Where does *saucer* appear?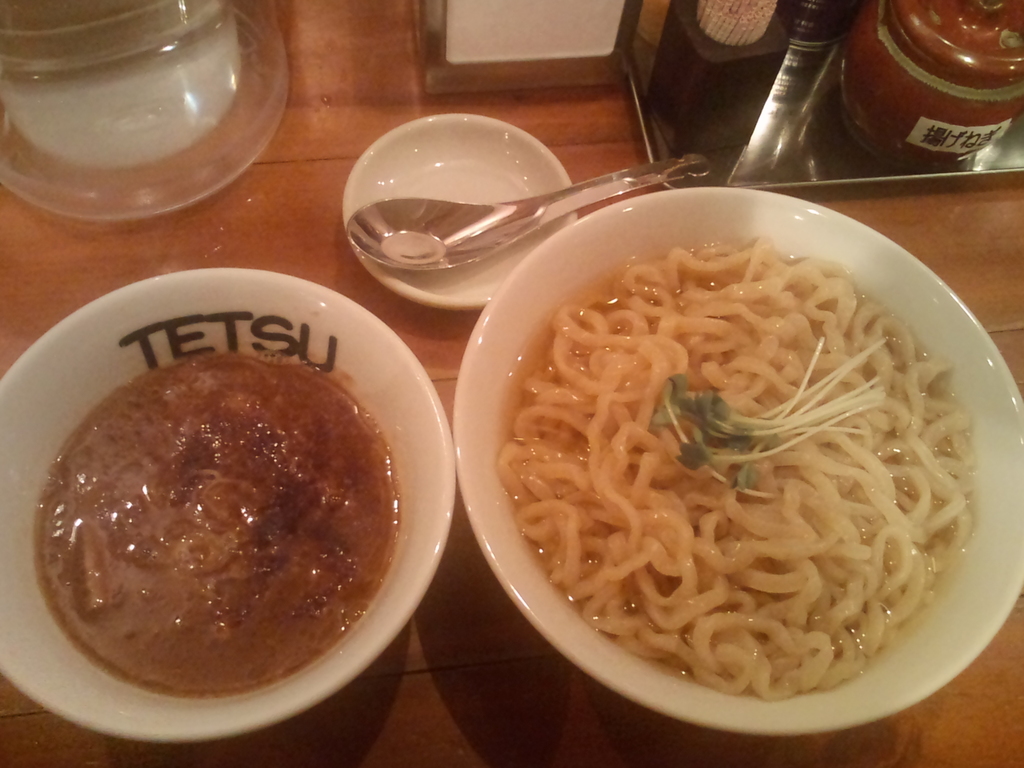
Appears at box(341, 112, 580, 316).
